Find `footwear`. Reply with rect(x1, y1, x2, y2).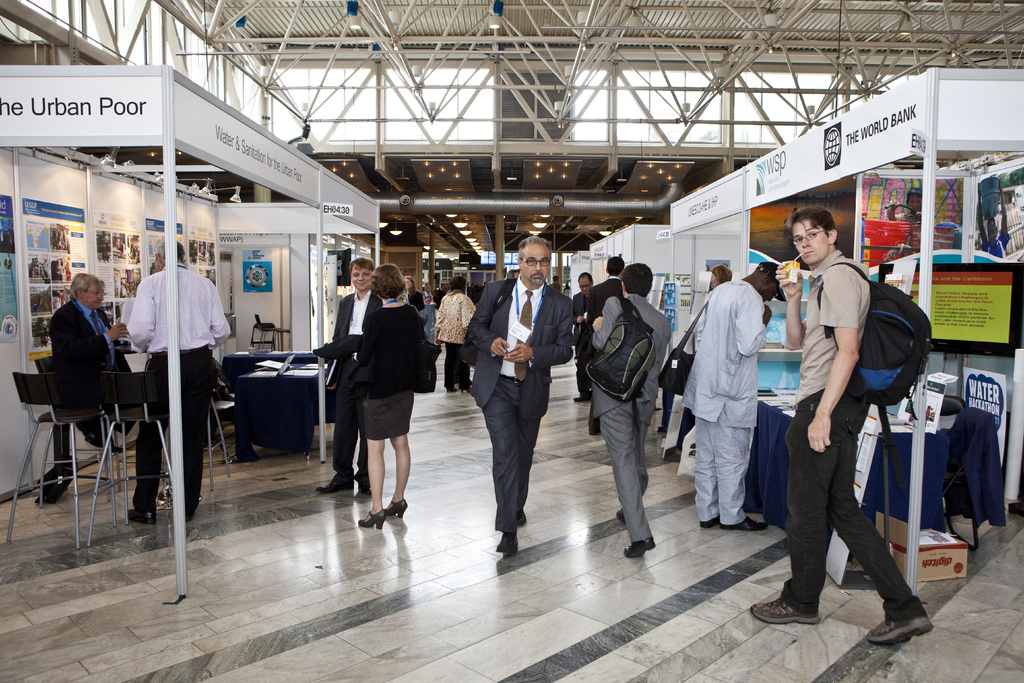
rect(459, 375, 473, 397).
